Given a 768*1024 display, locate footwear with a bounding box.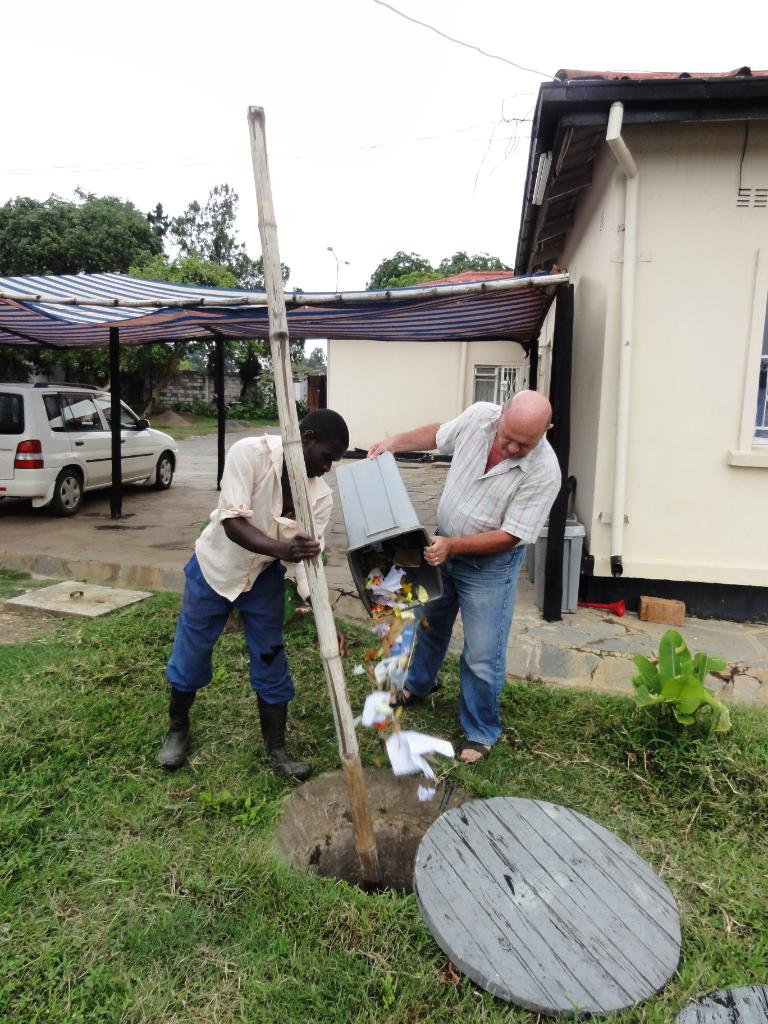
Located: 381/673/436/725.
